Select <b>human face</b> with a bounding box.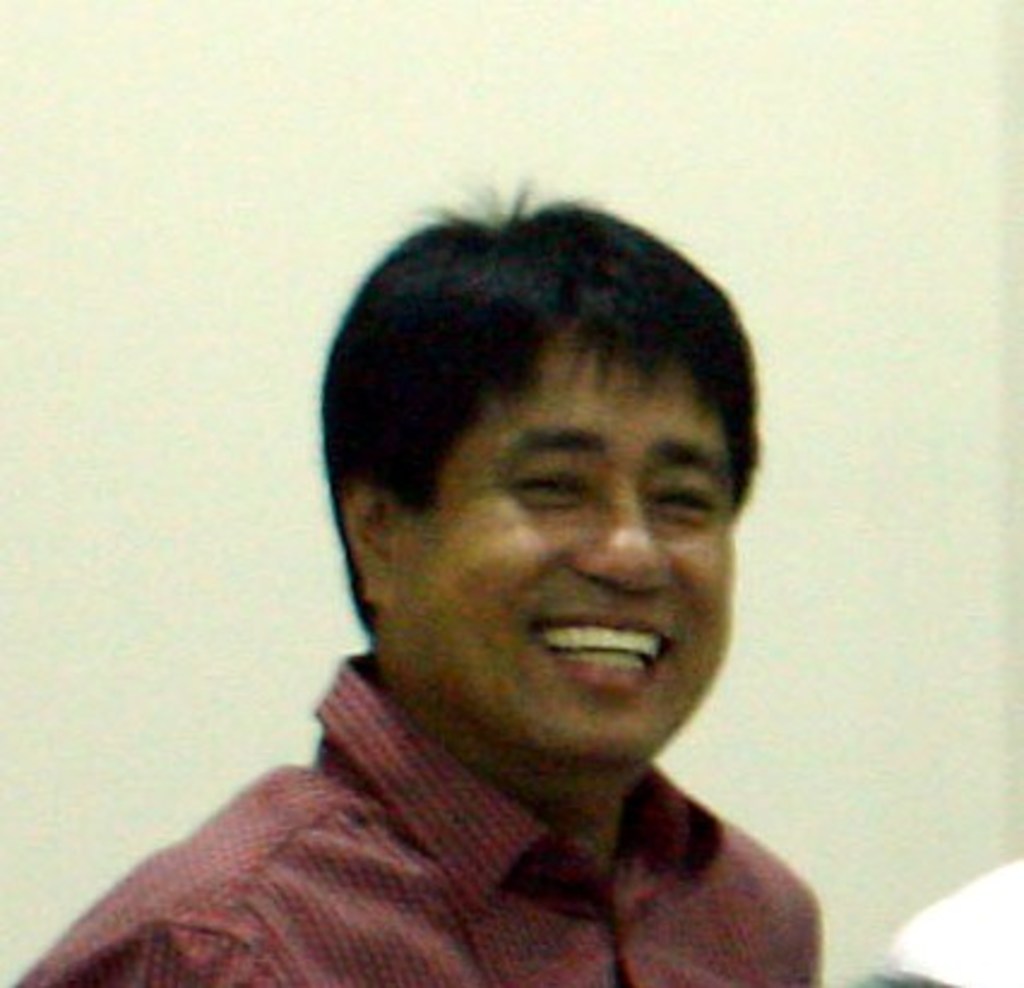
(423,368,740,764).
